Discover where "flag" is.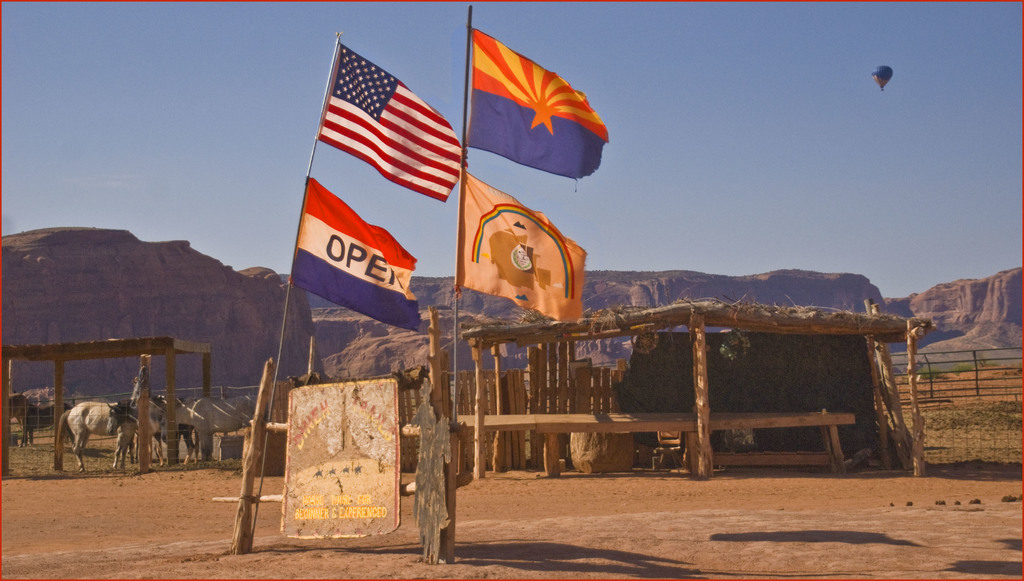
Discovered at x1=458 y1=166 x2=583 y2=321.
